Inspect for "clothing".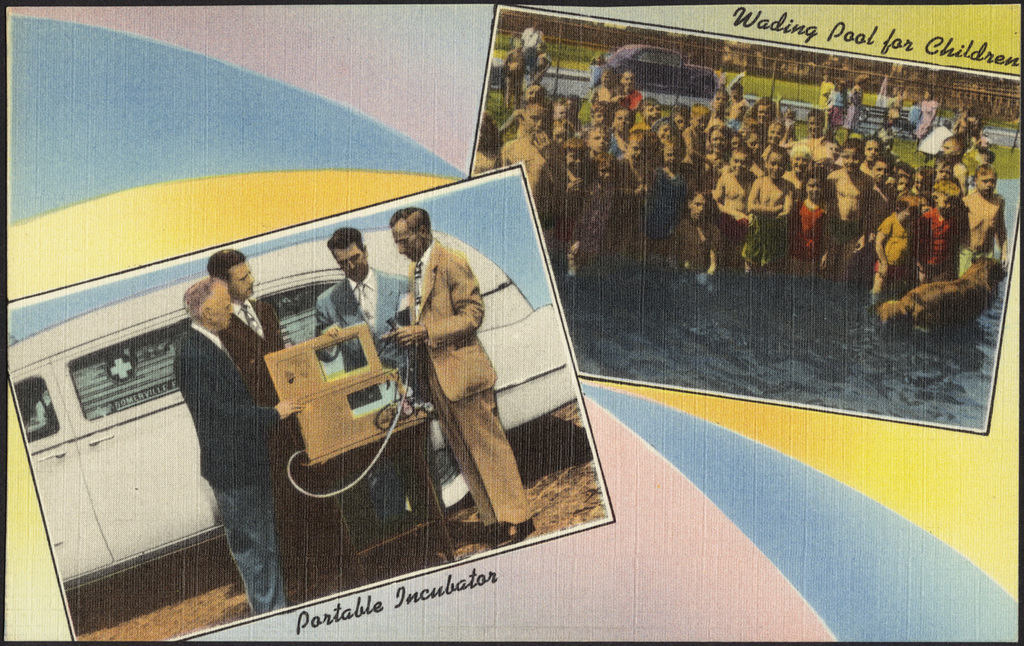
Inspection: 222/304/333/578.
